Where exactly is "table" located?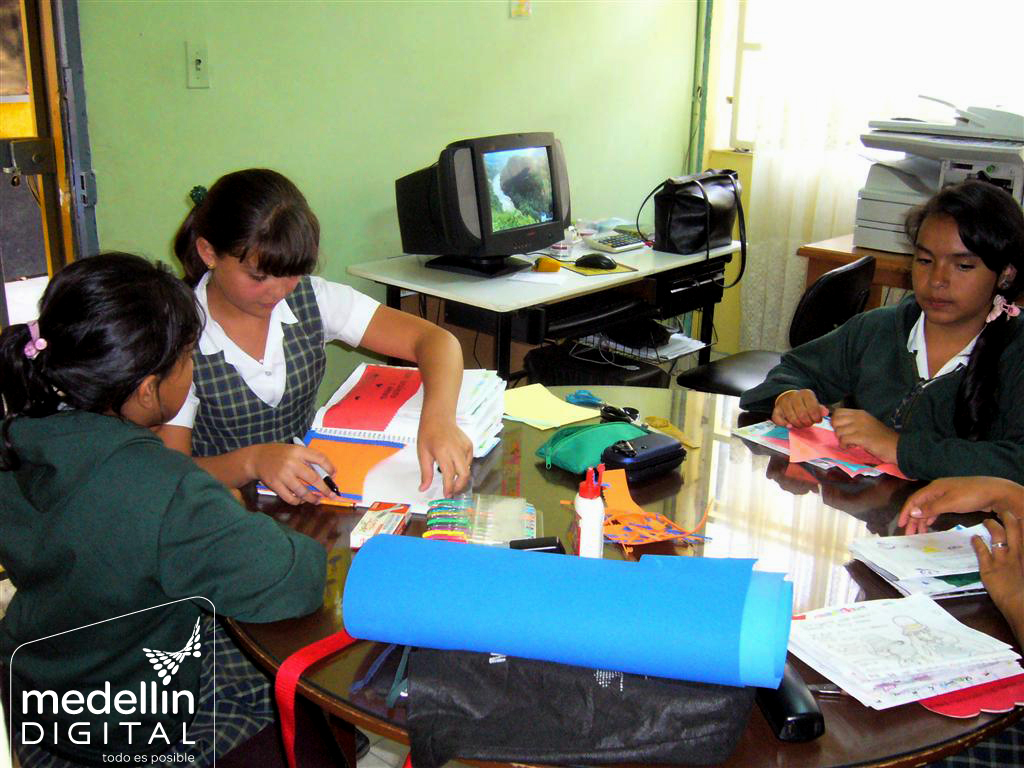
Its bounding box is region(795, 236, 908, 306).
